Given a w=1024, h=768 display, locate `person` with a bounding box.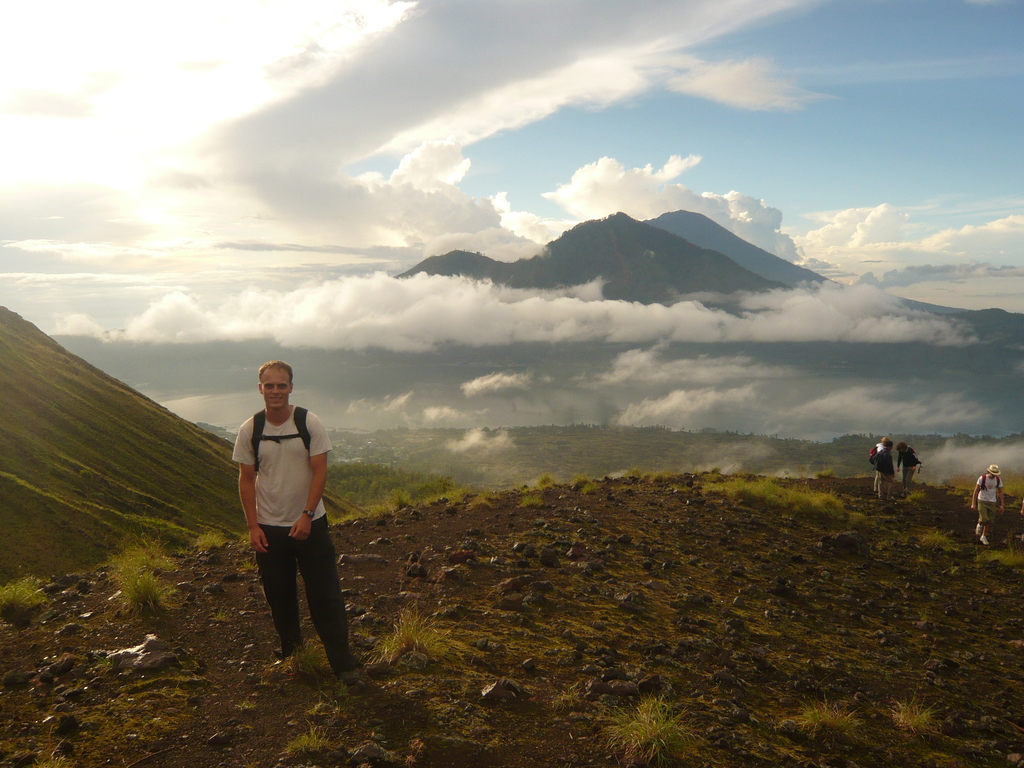
Located: BBox(232, 360, 370, 701).
